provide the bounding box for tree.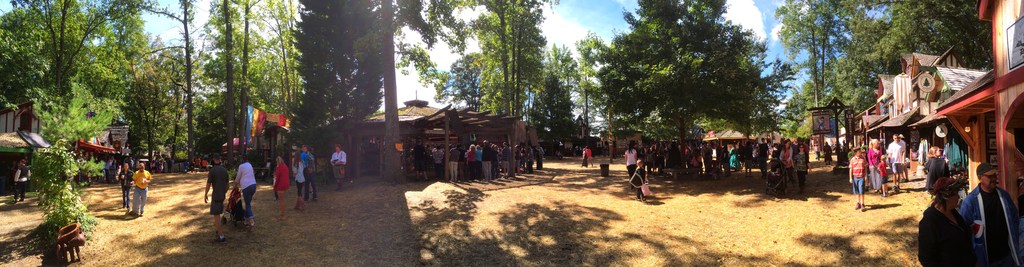
x1=582, y1=20, x2=810, y2=175.
